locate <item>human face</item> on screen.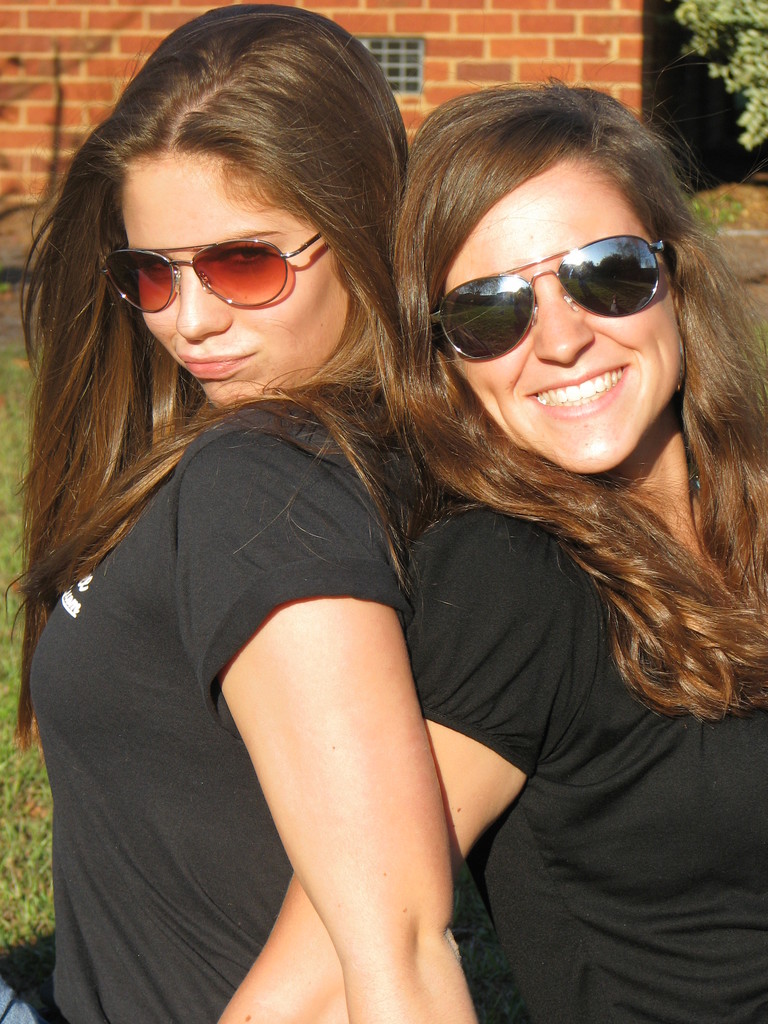
On screen at 442,152,683,474.
